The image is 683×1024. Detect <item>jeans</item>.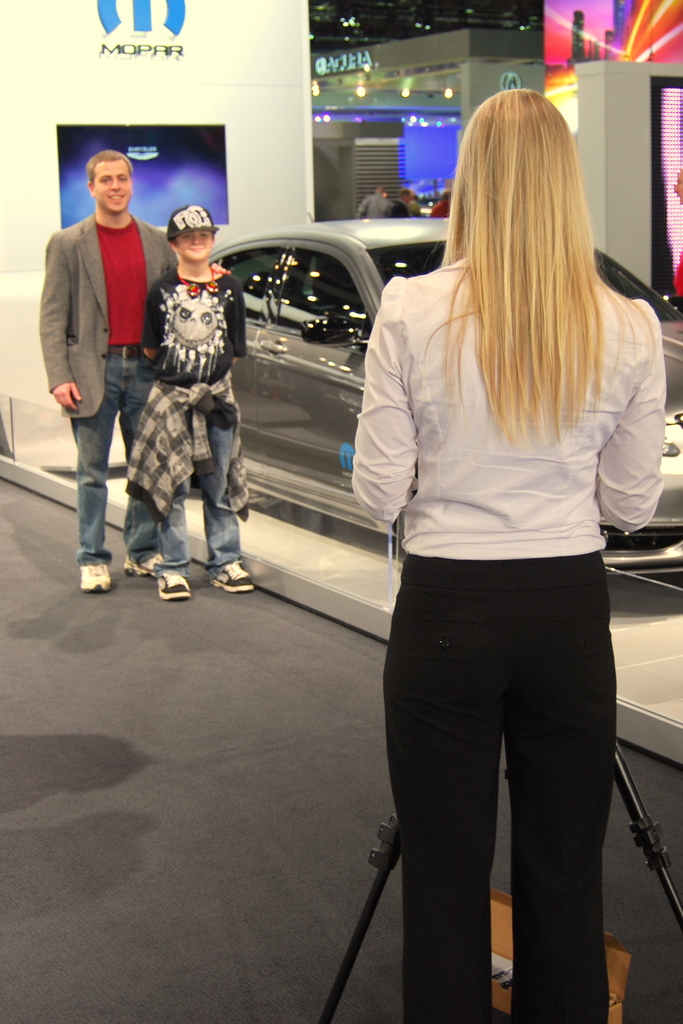
Detection: Rect(141, 417, 244, 561).
